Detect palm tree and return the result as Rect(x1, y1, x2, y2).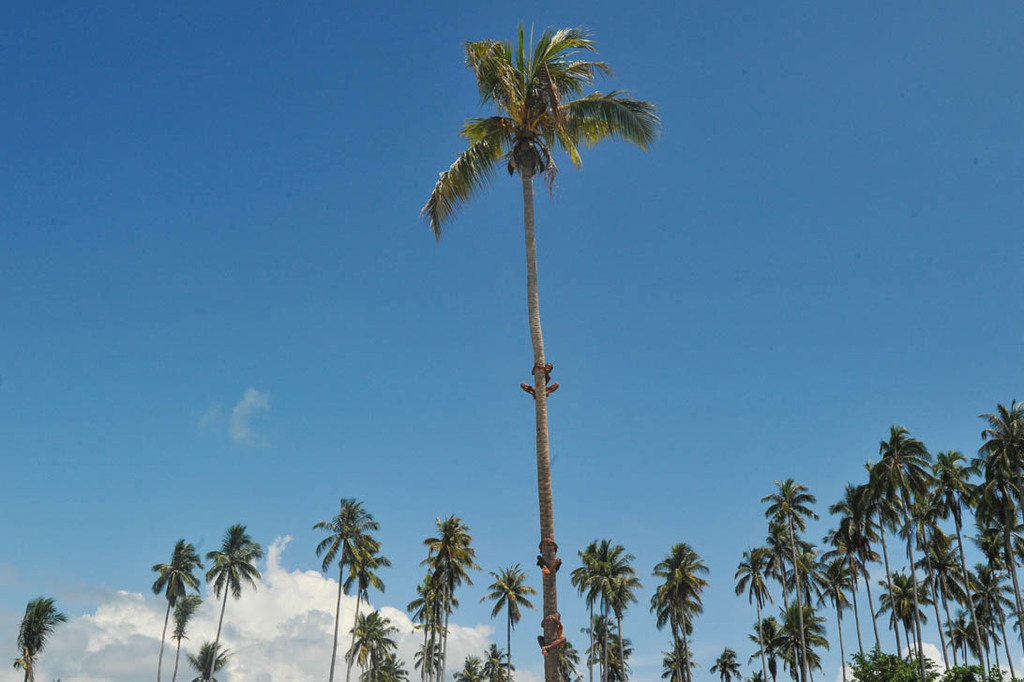
Rect(583, 546, 640, 681).
